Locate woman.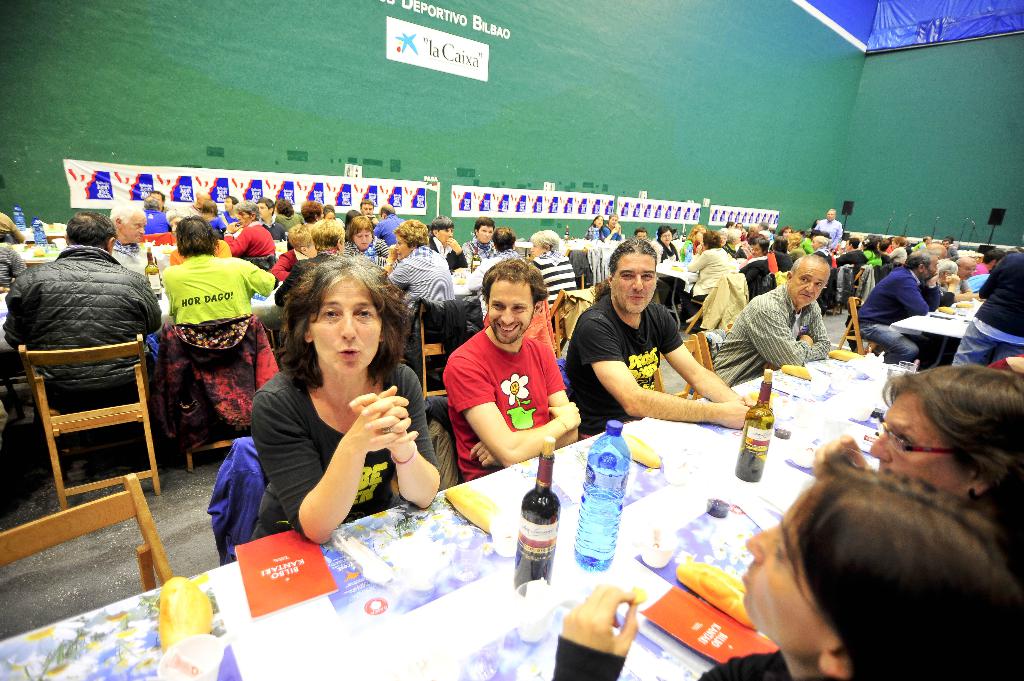
Bounding box: [left=396, top=218, right=456, bottom=348].
